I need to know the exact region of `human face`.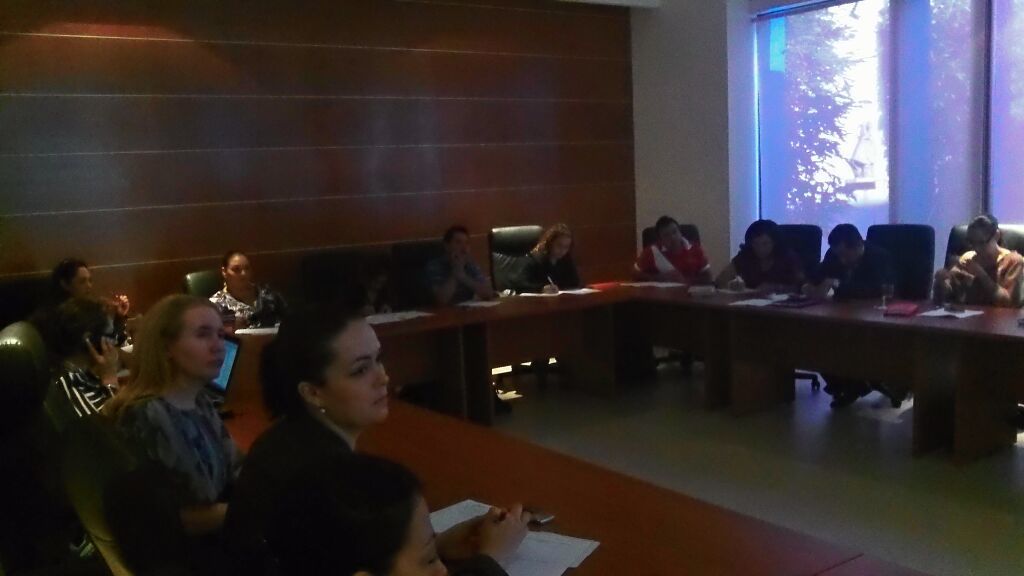
Region: left=100, top=318, right=120, bottom=345.
